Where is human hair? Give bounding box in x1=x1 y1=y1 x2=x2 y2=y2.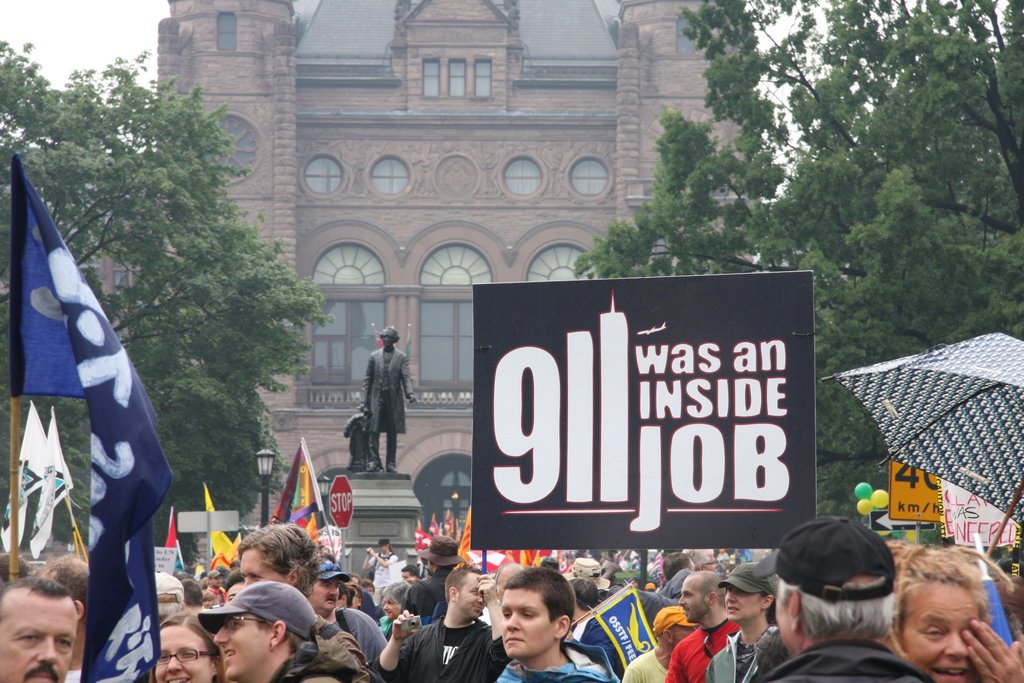
x1=2 y1=568 x2=71 y2=618.
